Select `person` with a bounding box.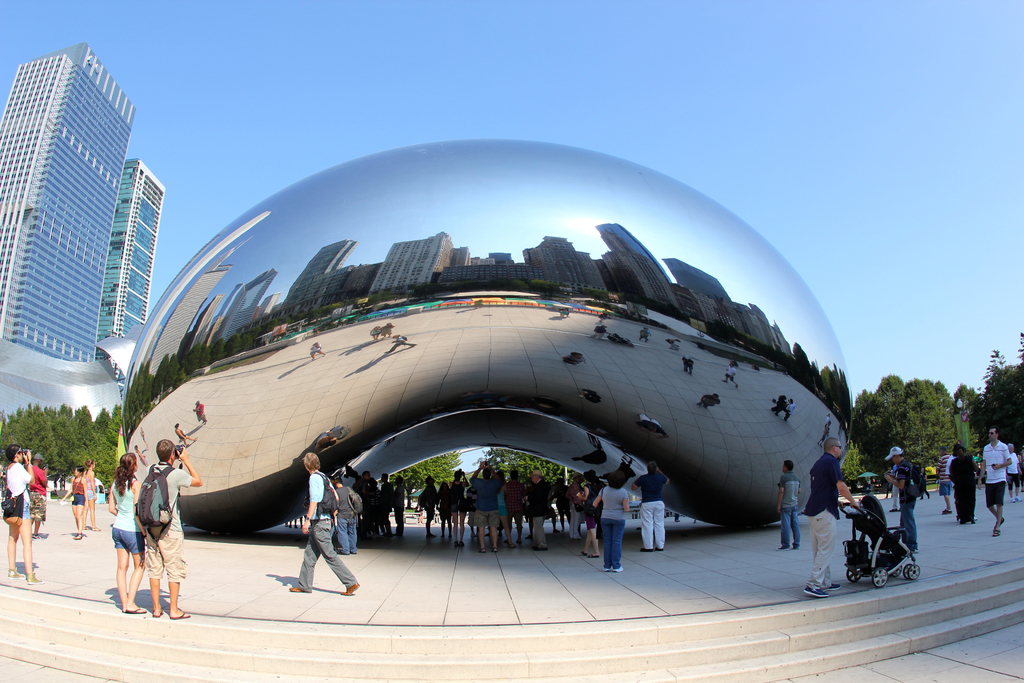
<region>80, 460, 101, 531</region>.
